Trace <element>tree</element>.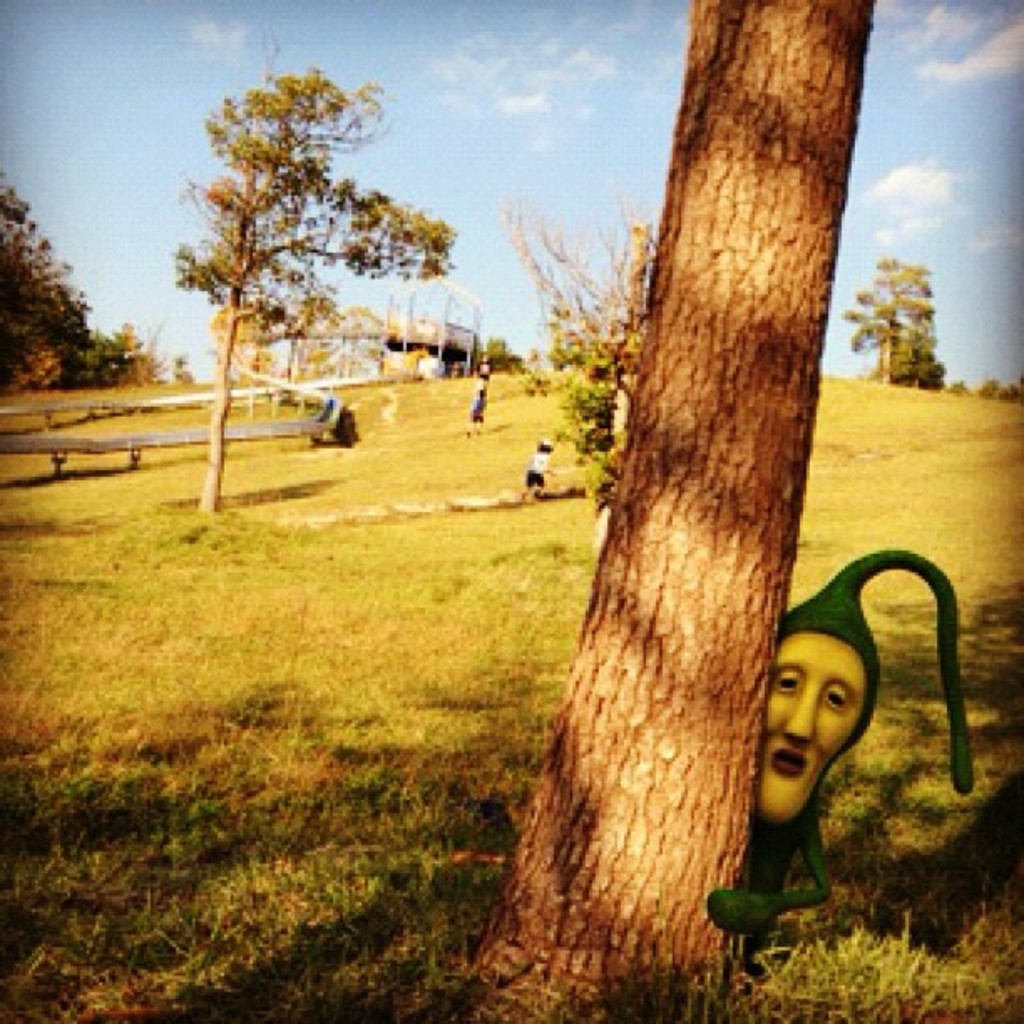
Traced to rect(0, 164, 146, 380).
